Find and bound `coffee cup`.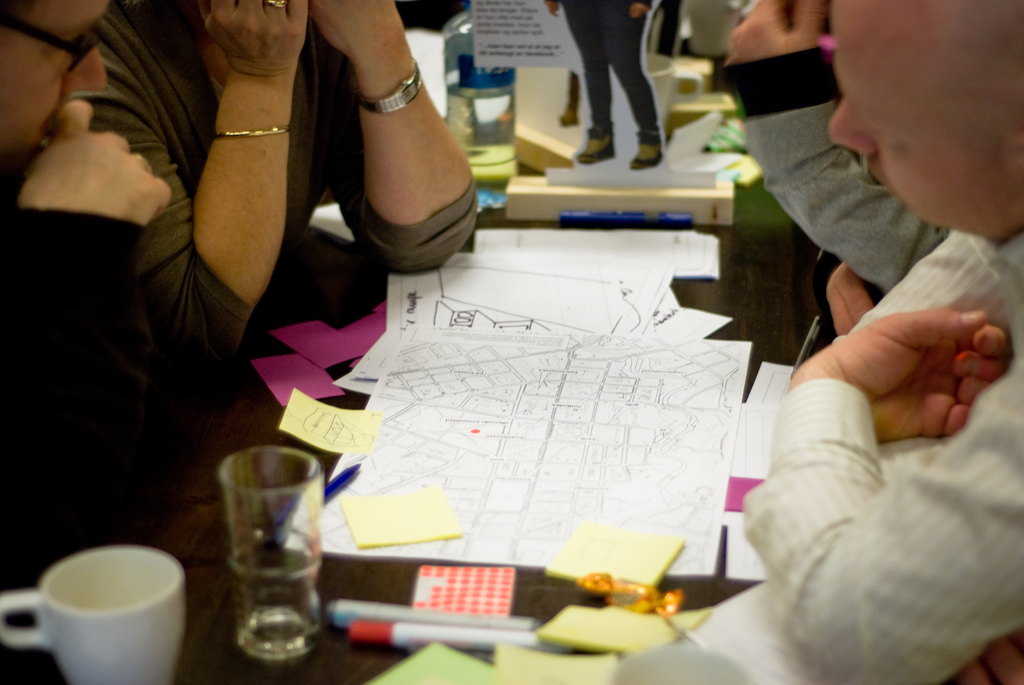
Bound: x1=0, y1=542, x2=188, y2=684.
